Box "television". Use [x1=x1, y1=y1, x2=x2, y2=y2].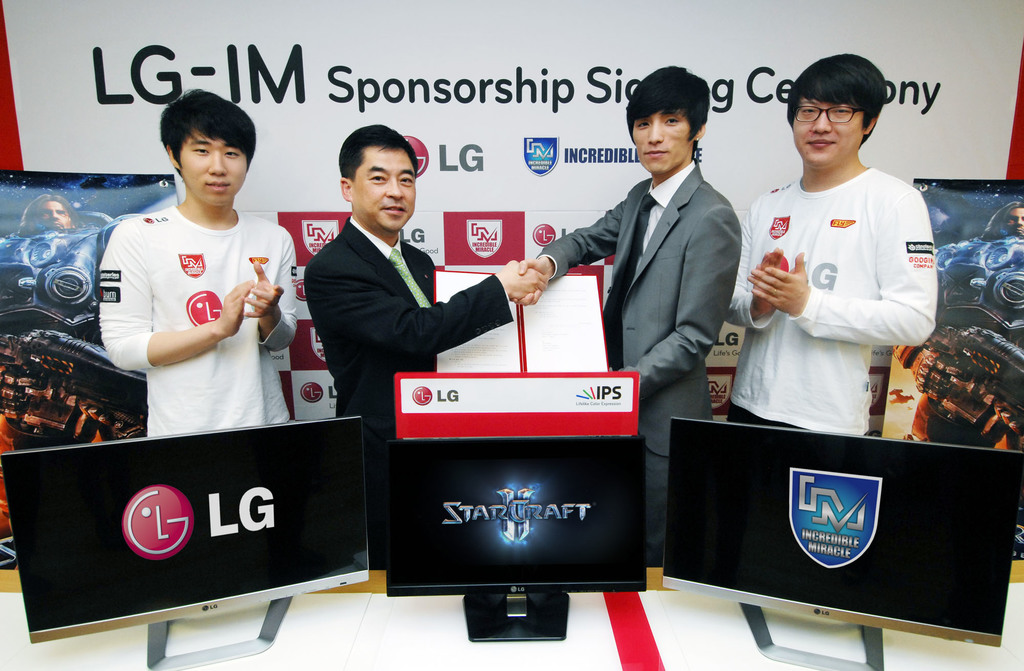
[x1=657, y1=413, x2=1023, y2=670].
